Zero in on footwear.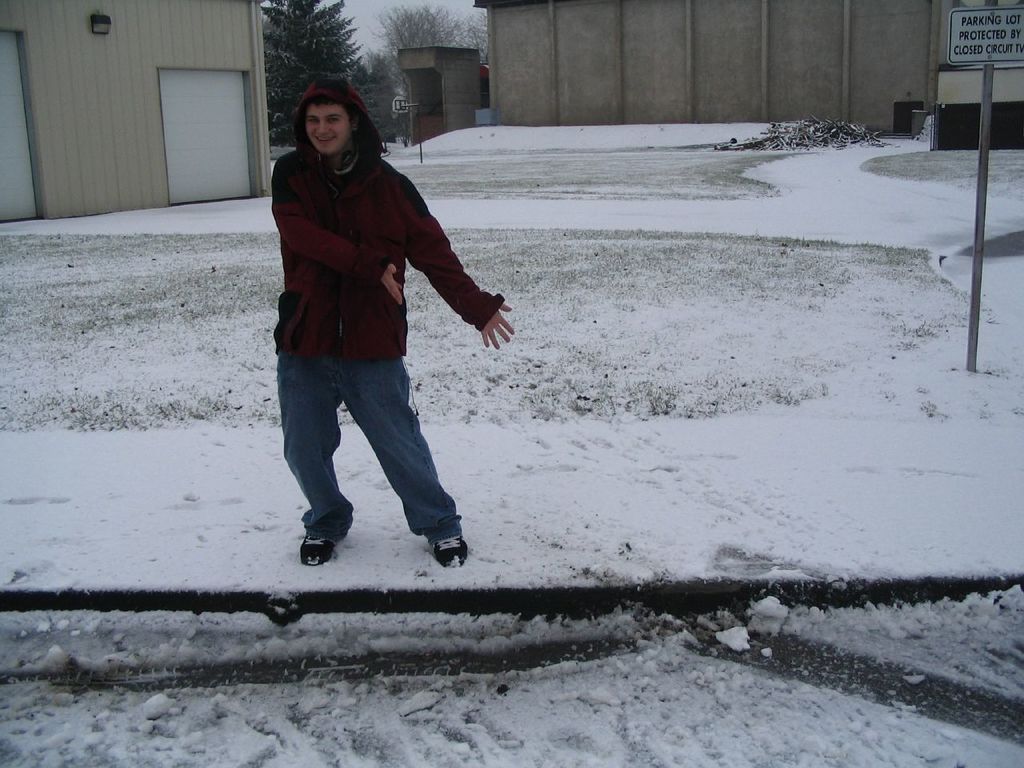
Zeroed in: crop(396, 498, 465, 572).
